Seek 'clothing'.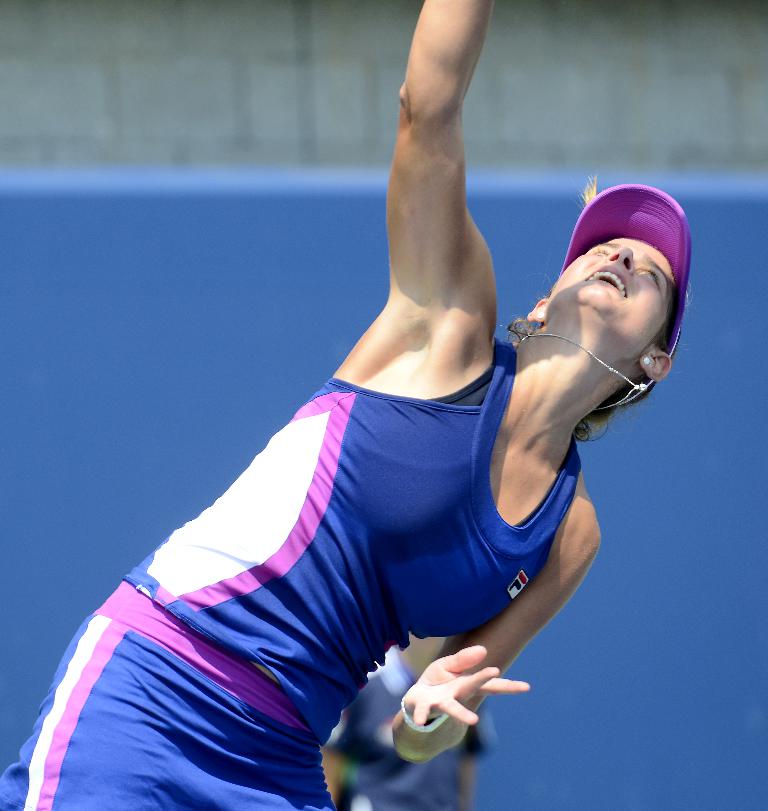
box(47, 346, 567, 780).
